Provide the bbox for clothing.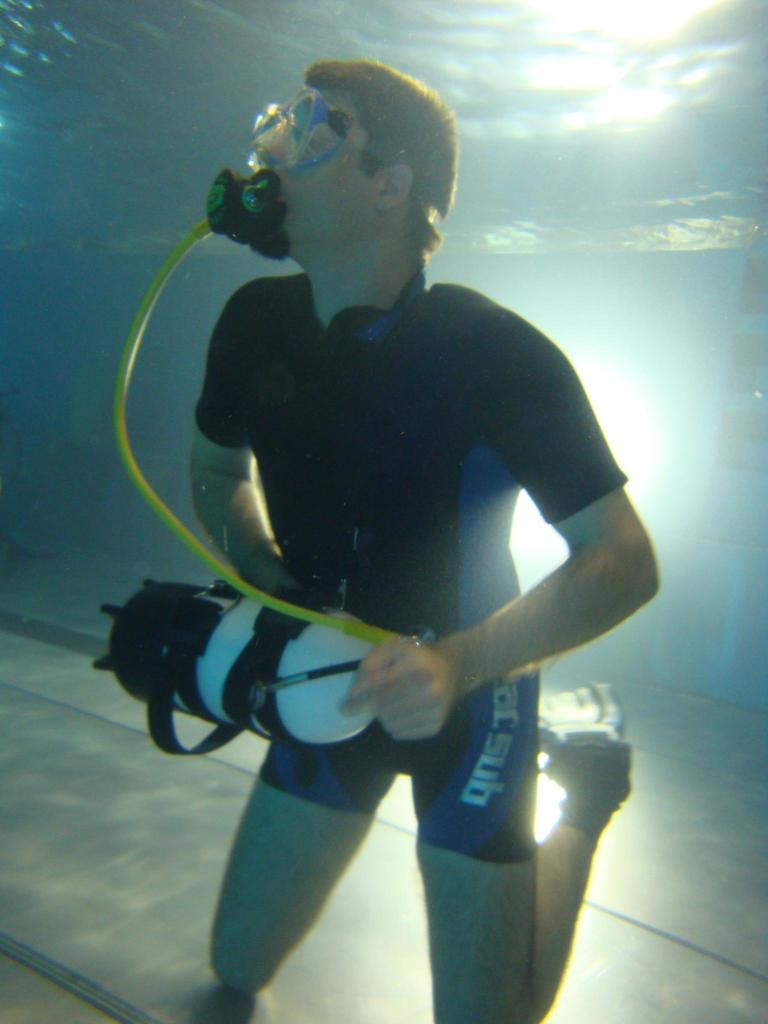
region(180, 212, 644, 815).
